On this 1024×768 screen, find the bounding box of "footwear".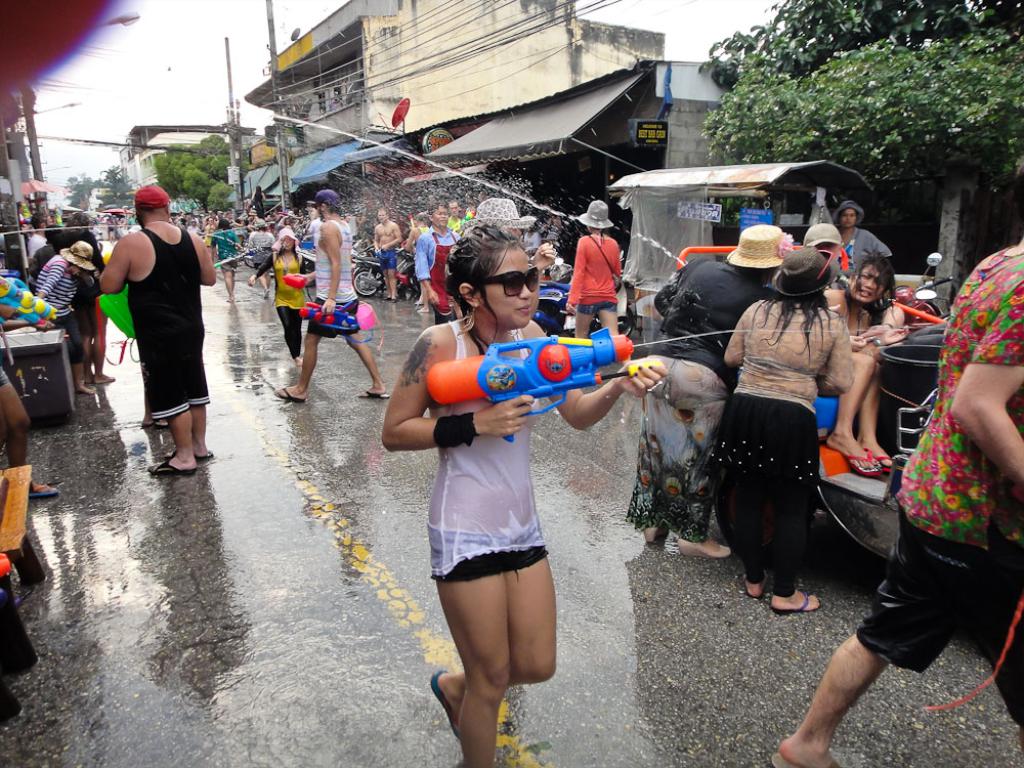
Bounding box: {"x1": 647, "y1": 524, "x2": 666, "y2": 542}.
